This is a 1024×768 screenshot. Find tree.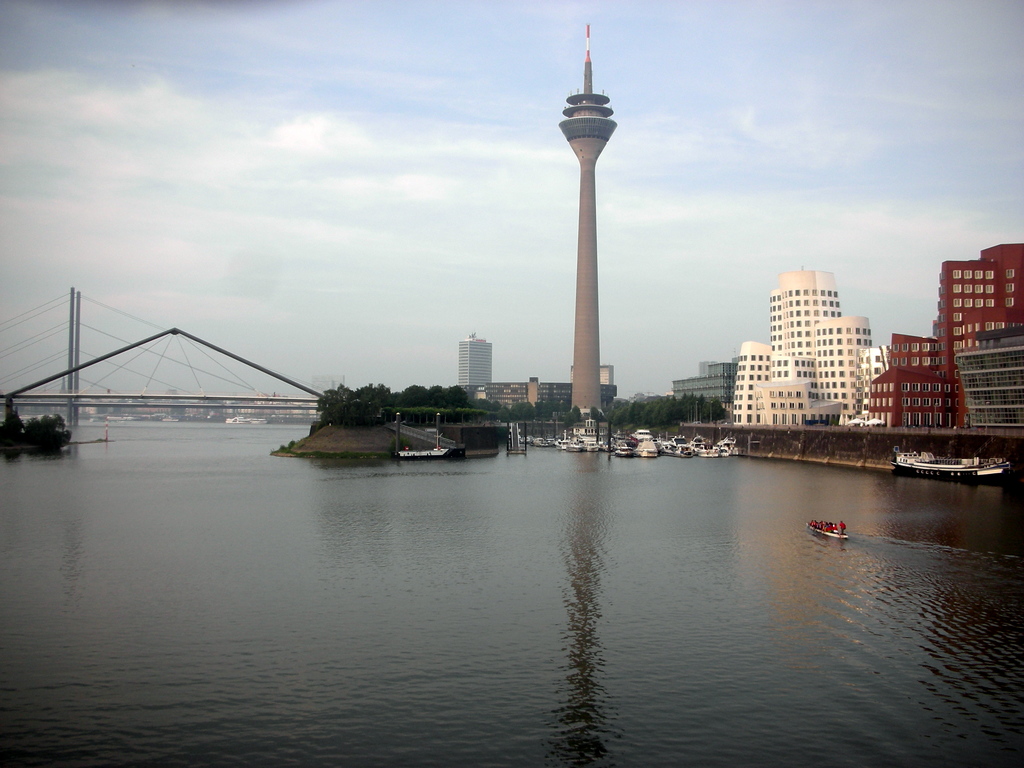
Bounding box: {"left": 0, "top": 390, "right": 80, "bottom": 451}.
